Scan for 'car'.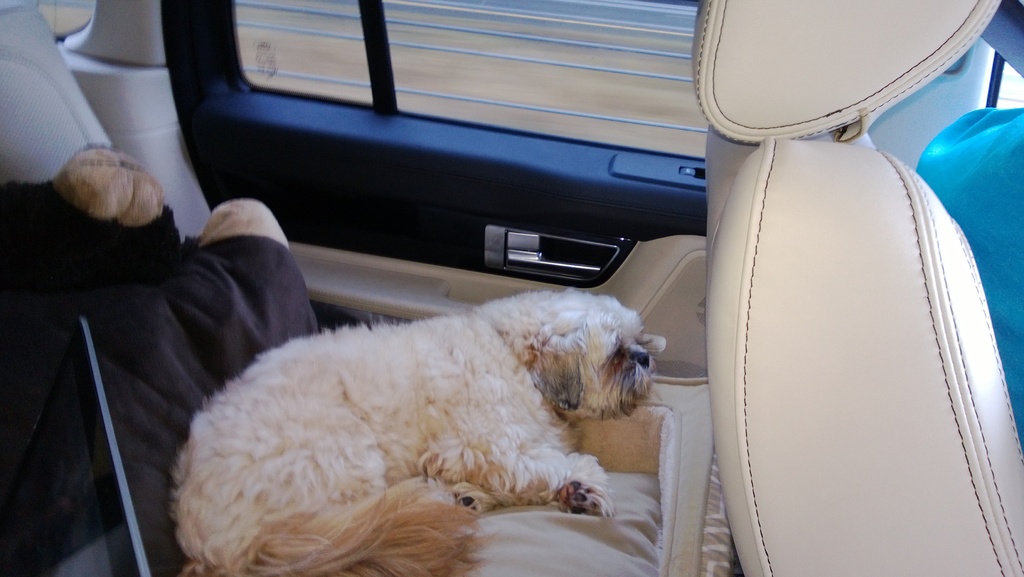
Scan result: x1=0, y1=0, x2=1023, y2=576.
